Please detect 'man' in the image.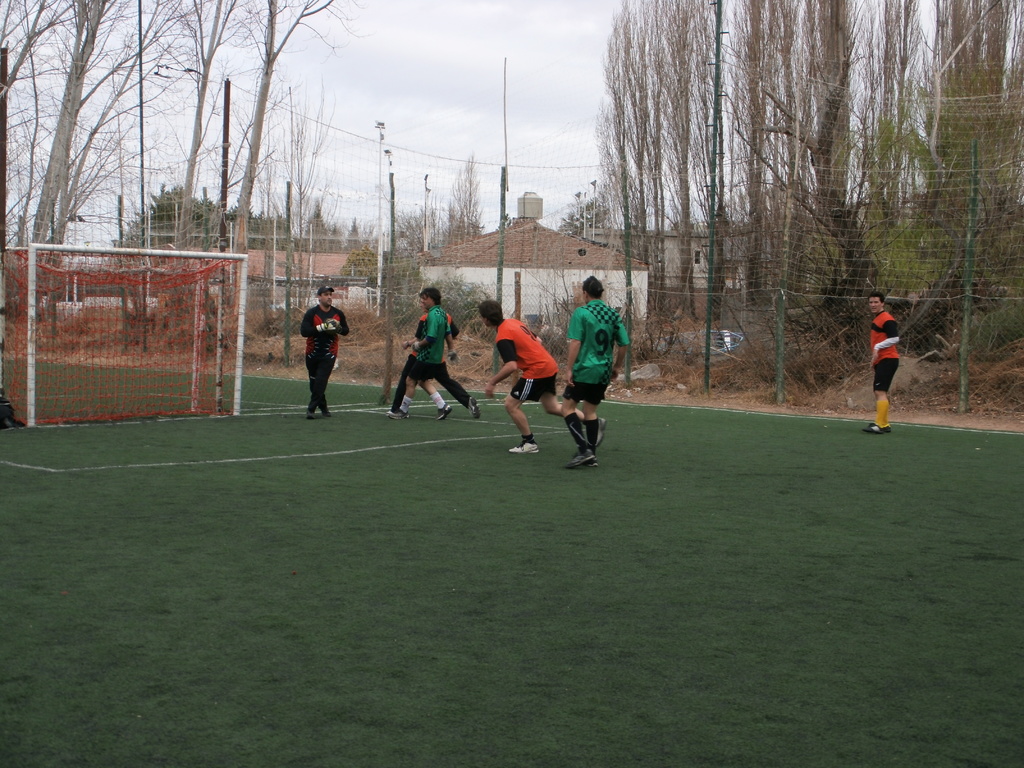
562,269,634,474.
